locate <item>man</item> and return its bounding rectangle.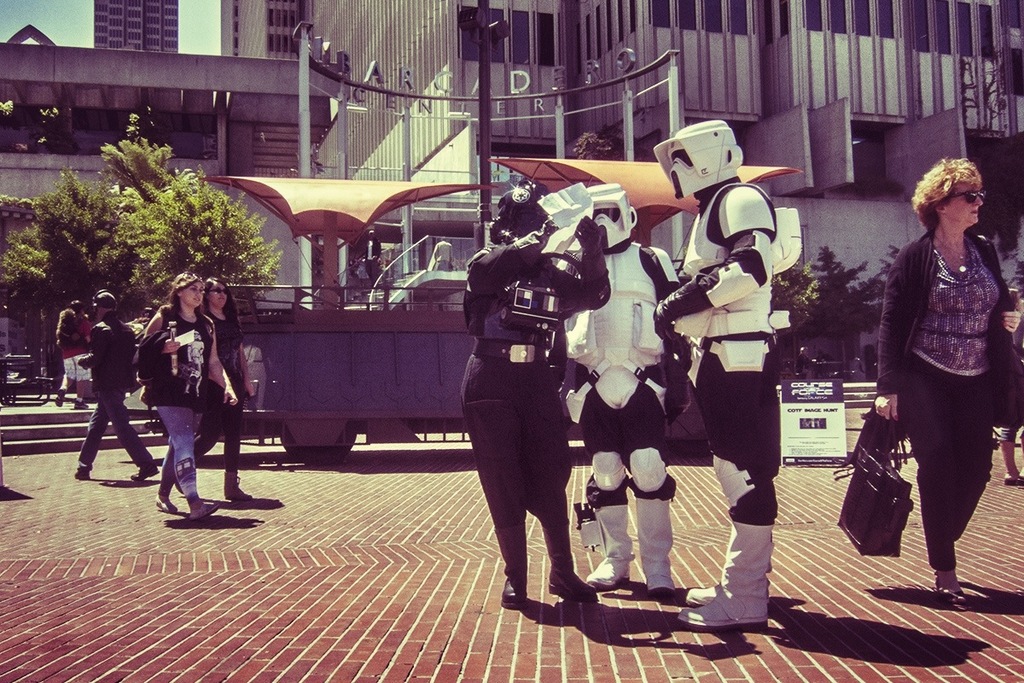
73 291 157 487.
